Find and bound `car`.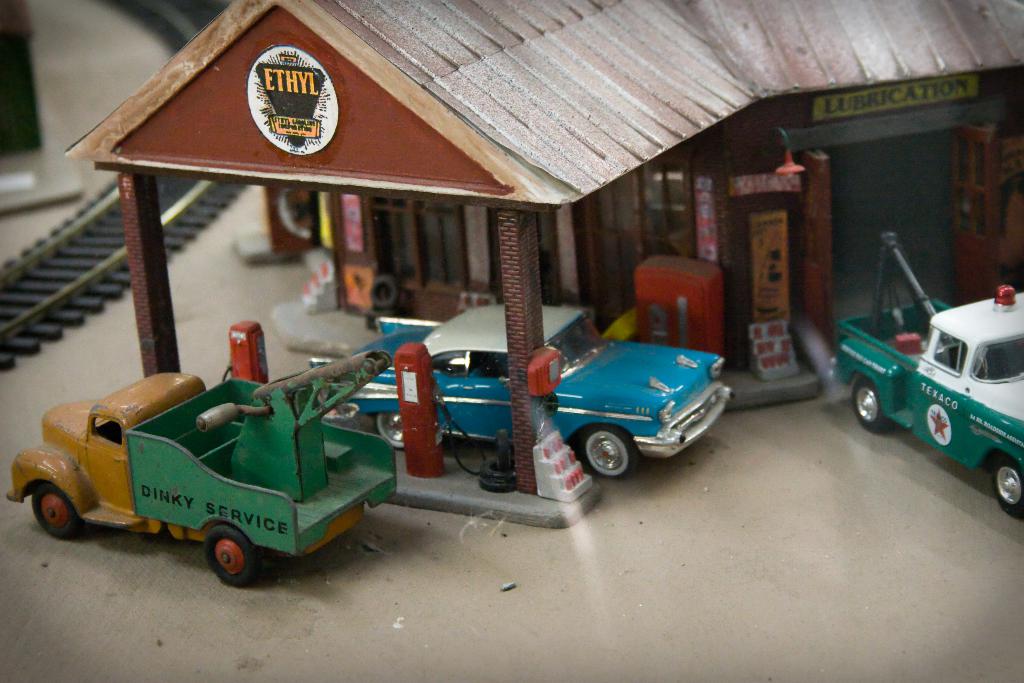
Bound: 309 307 735 482.
